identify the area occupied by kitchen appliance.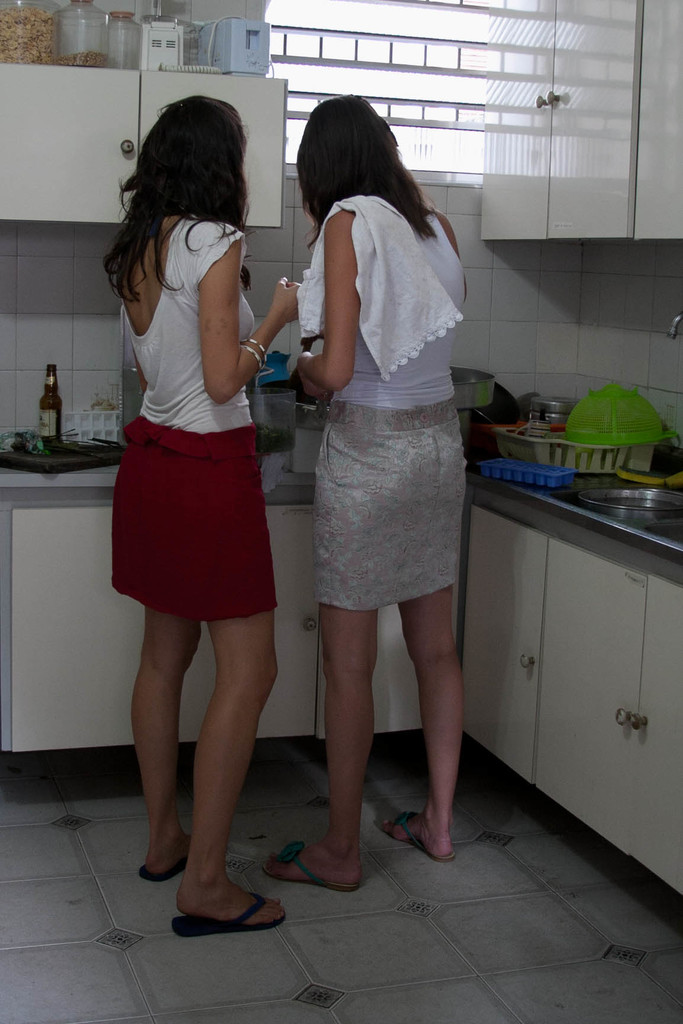
Area: 0/0/64/71.
